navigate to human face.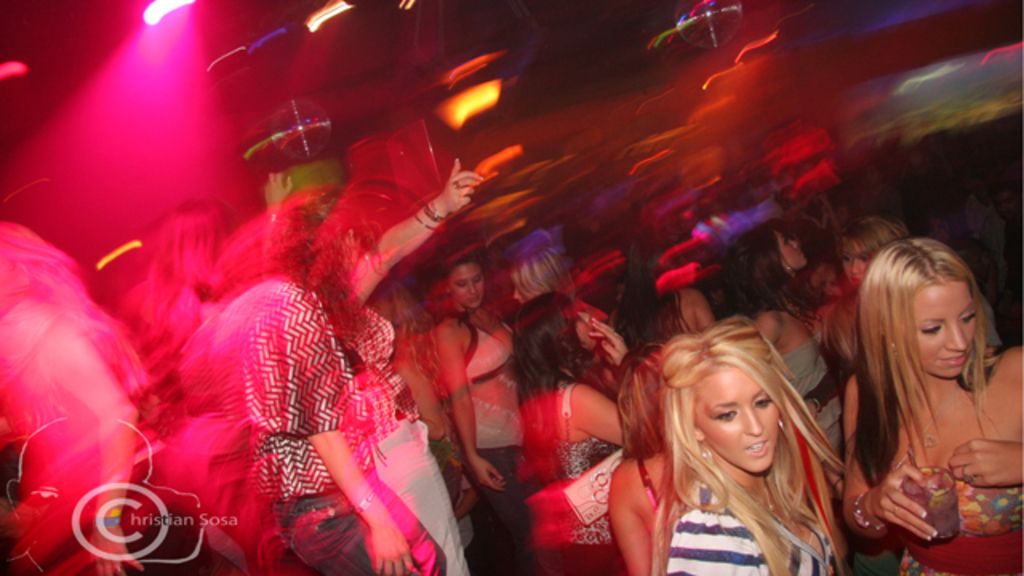
Navigation target: [x1=696, y1=363, x2=782, y2=477].
